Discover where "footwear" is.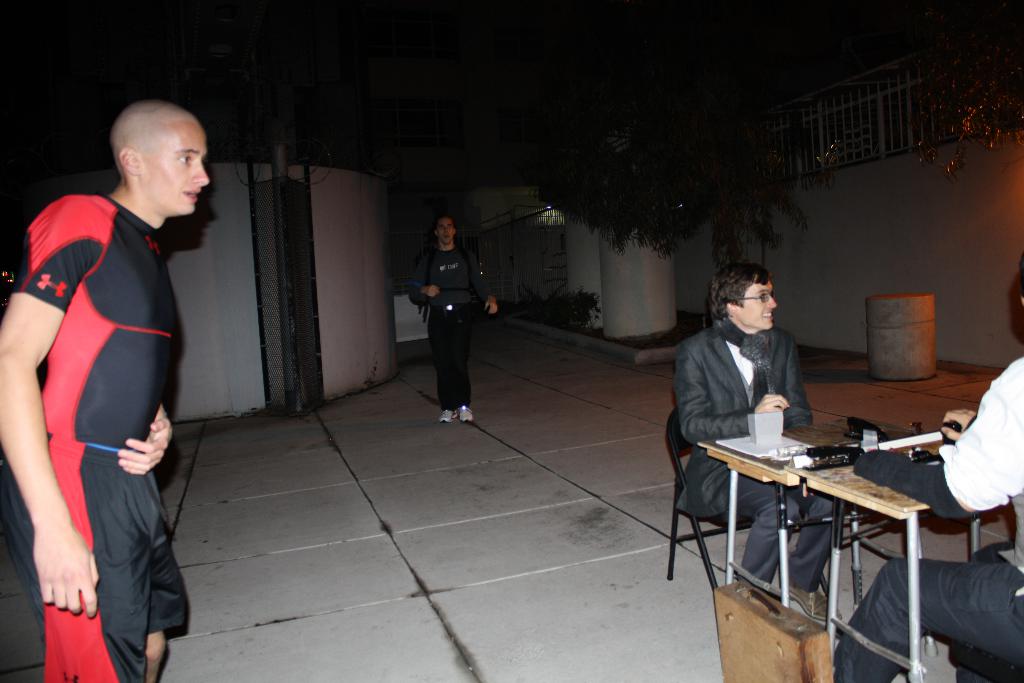
Discovered at <region>458, 404, 473, 423</region>.
